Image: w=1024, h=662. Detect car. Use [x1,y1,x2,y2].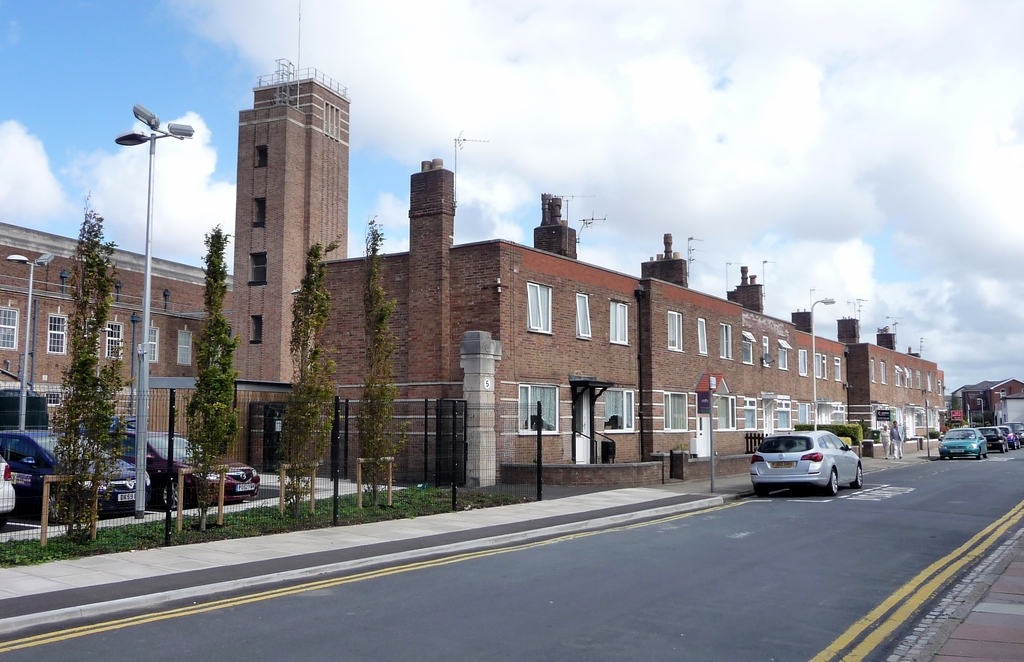
[751,431,867,497].
